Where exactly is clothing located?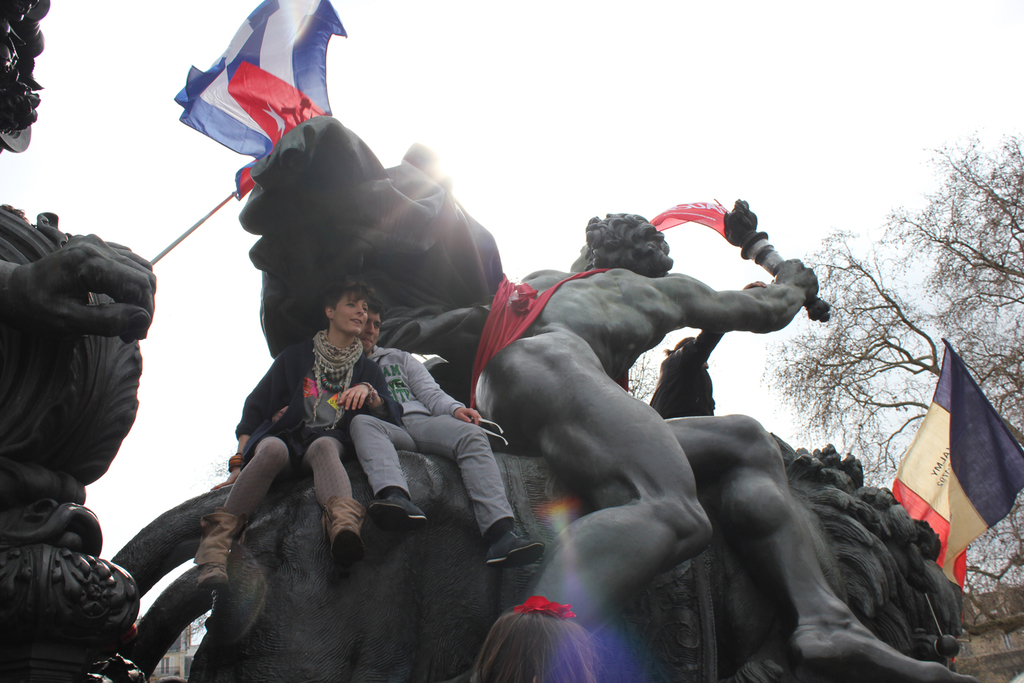
Its bounding box is Rect(220, 329, 406, 517).
